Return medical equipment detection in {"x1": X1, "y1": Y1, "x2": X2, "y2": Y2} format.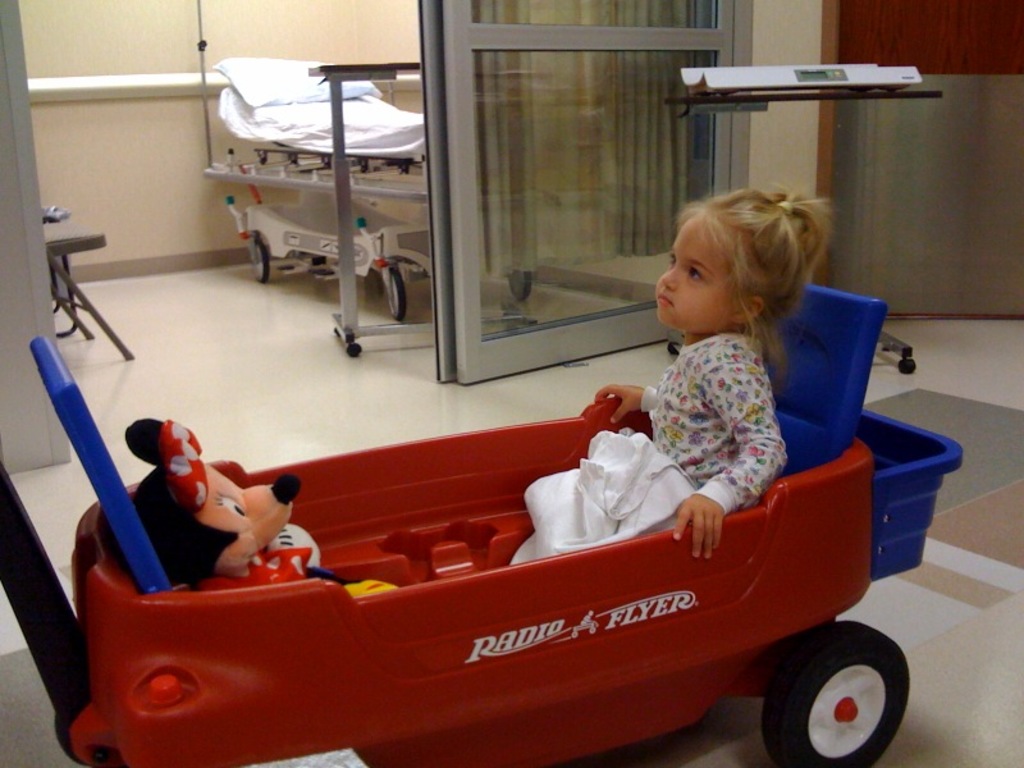
{"x1": 672, "y1": 63, "x2": 946, "y2": 376}.
